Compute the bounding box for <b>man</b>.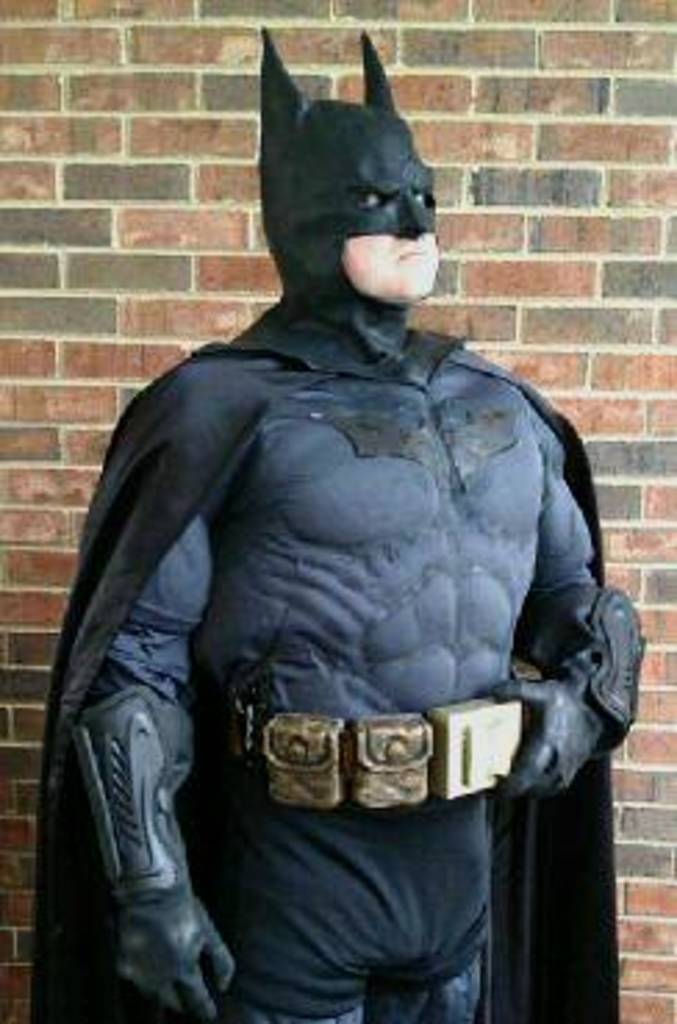
x1=28, y1=17, x2=646, y2=1021.
